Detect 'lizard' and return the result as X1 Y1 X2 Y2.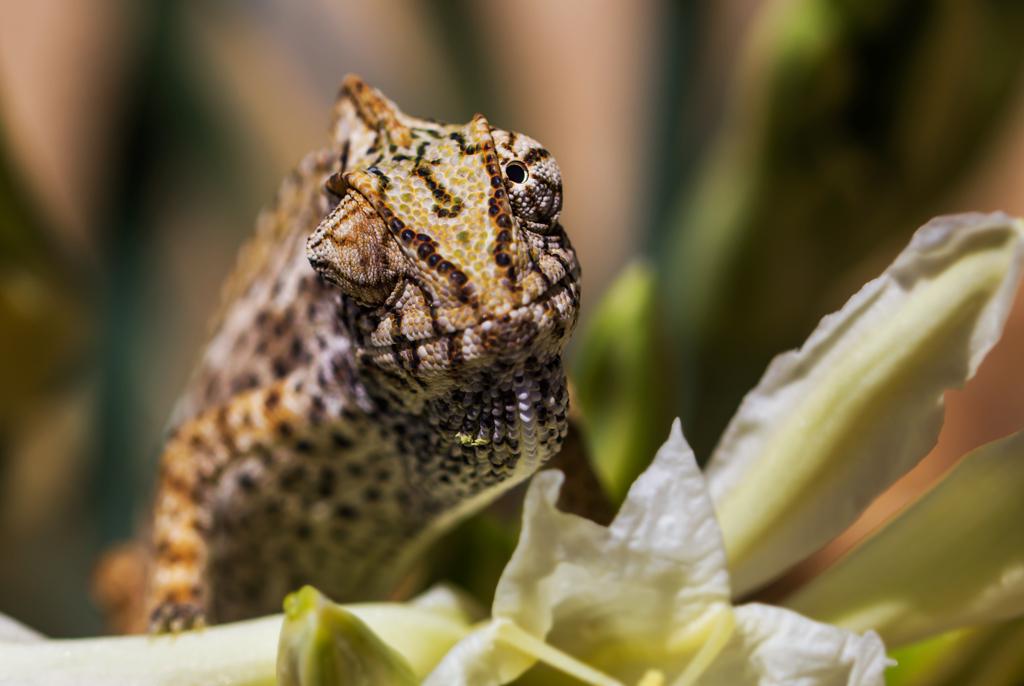
61 97 624 673.
